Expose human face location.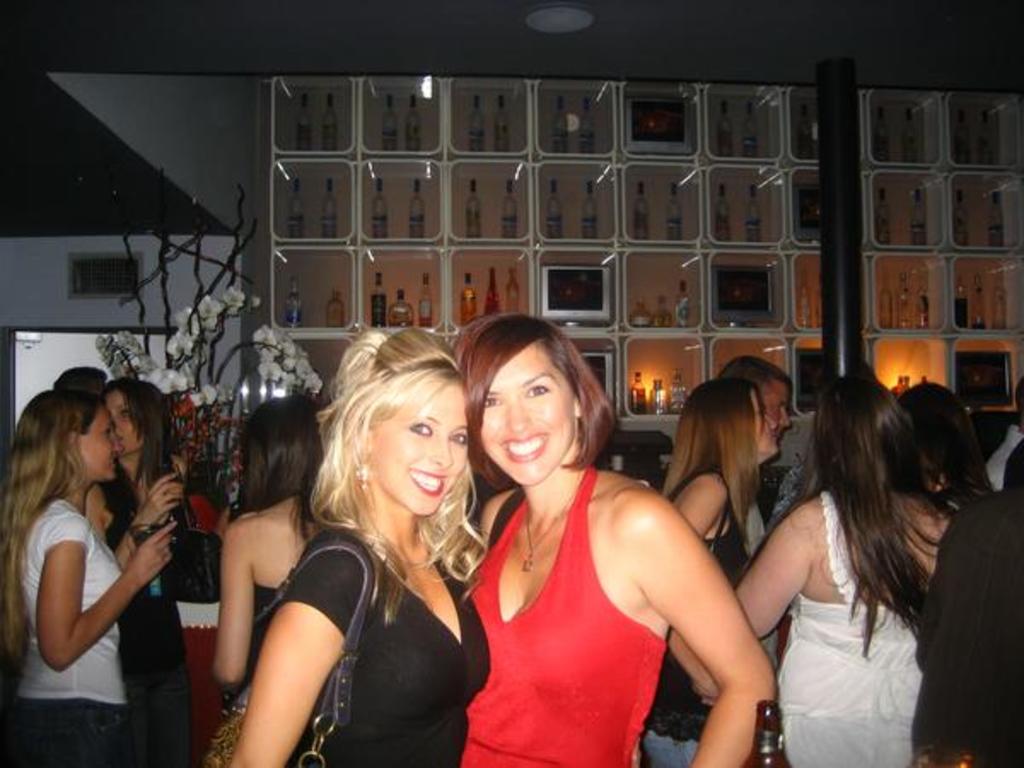
Exposed at pyautogui.locateOnScreen(364, 379, 466, 514).
